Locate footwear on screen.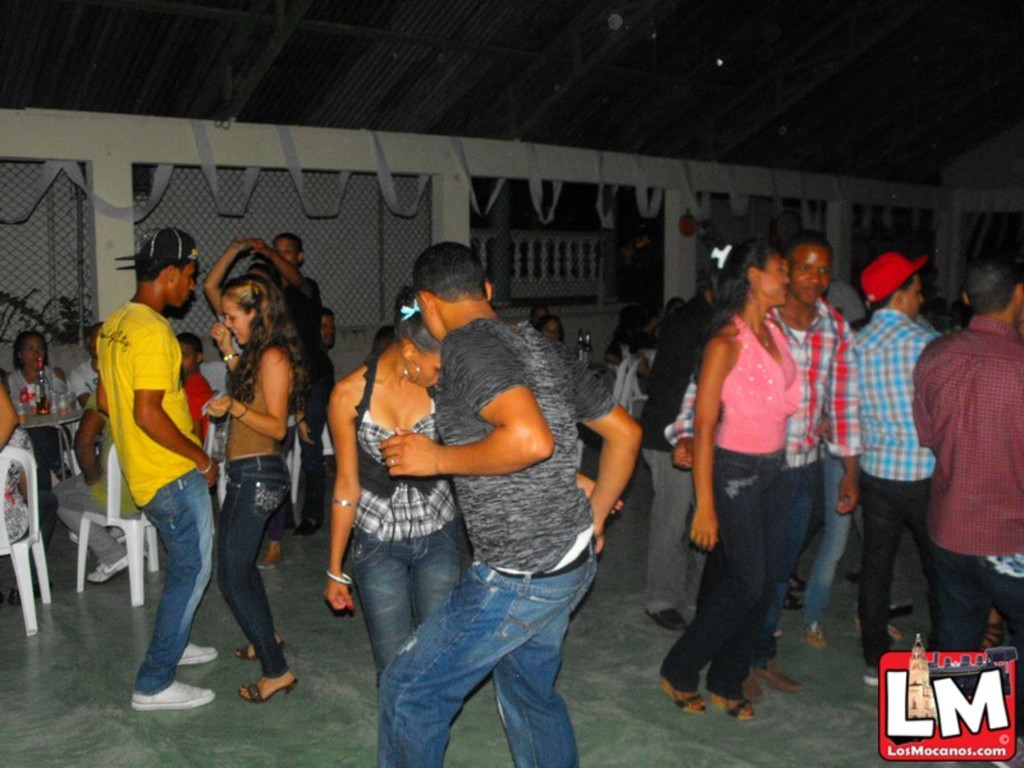
On screen at x1=8, y1=584, x2=52, y2=604.
